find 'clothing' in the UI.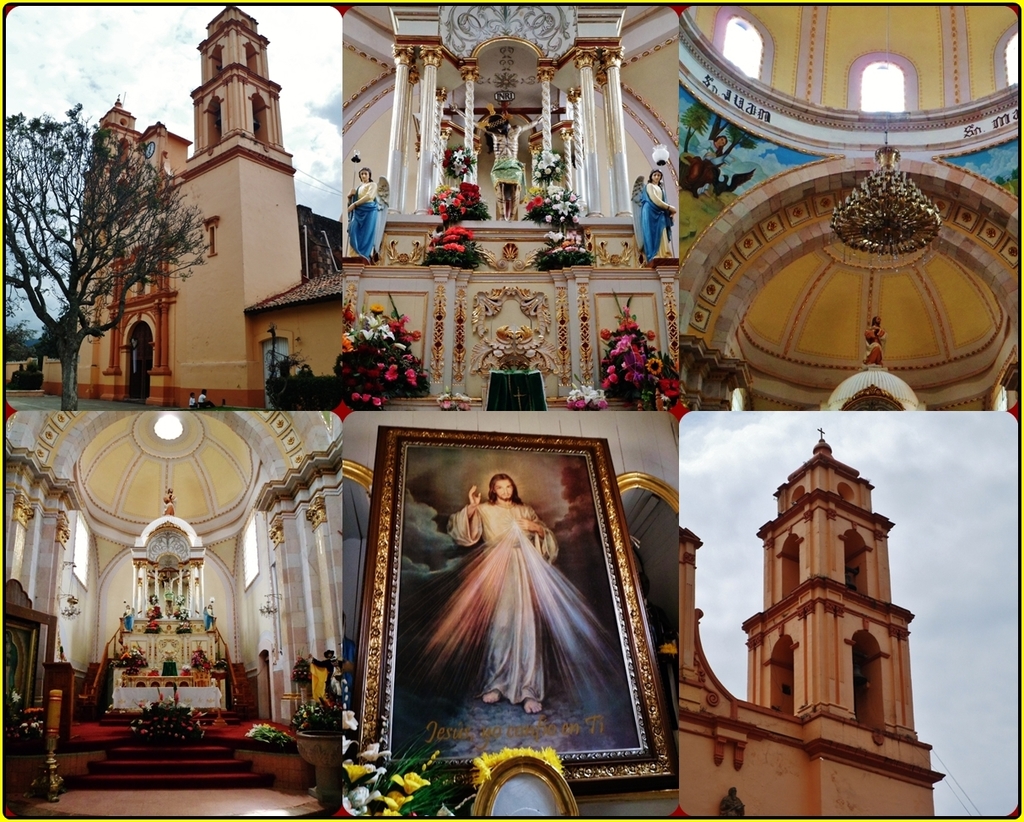
UI element at select_region(202, 604, 215, 633).
